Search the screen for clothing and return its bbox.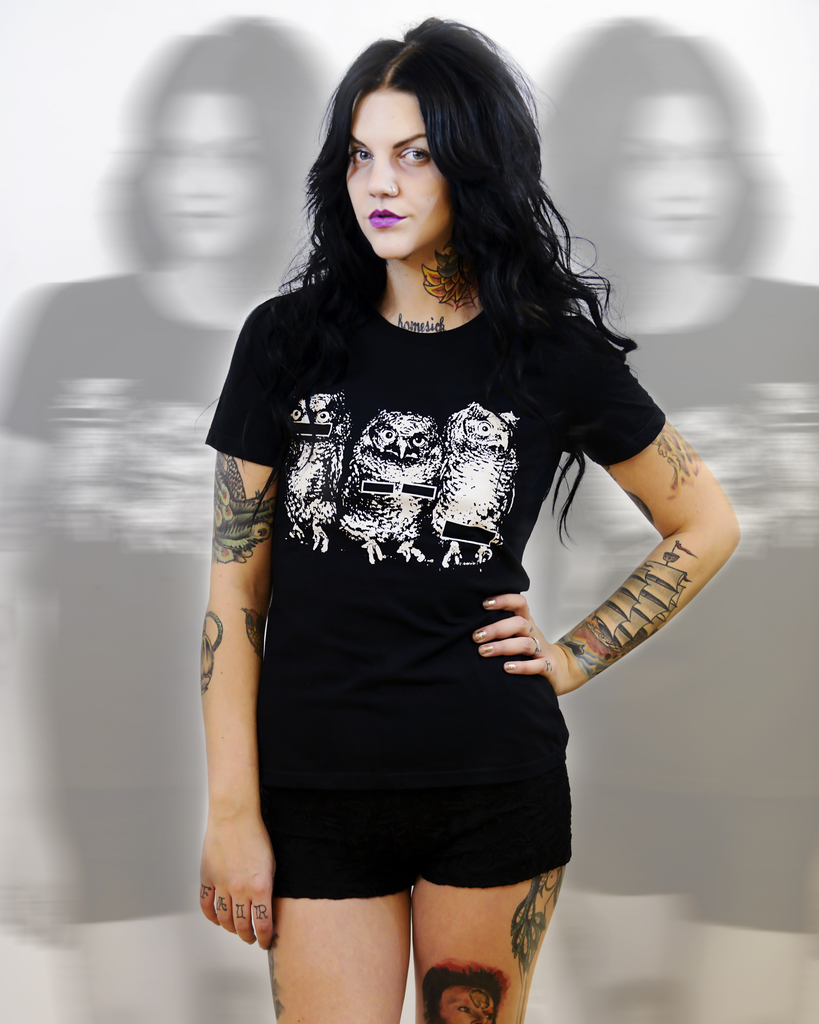
Found: (568, 252, 818, 941).
